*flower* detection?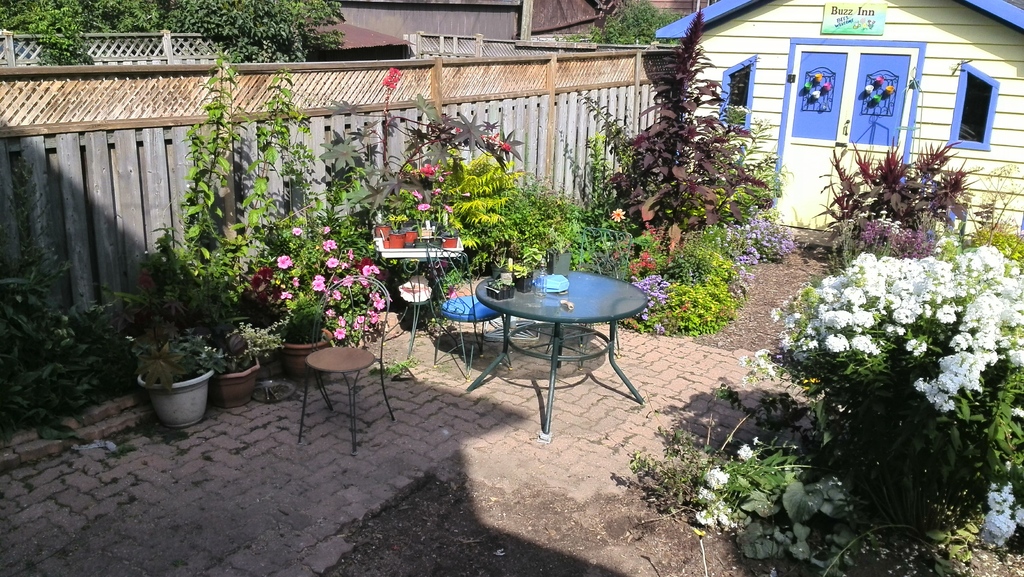
Rect(323, 254, 340, 270)
